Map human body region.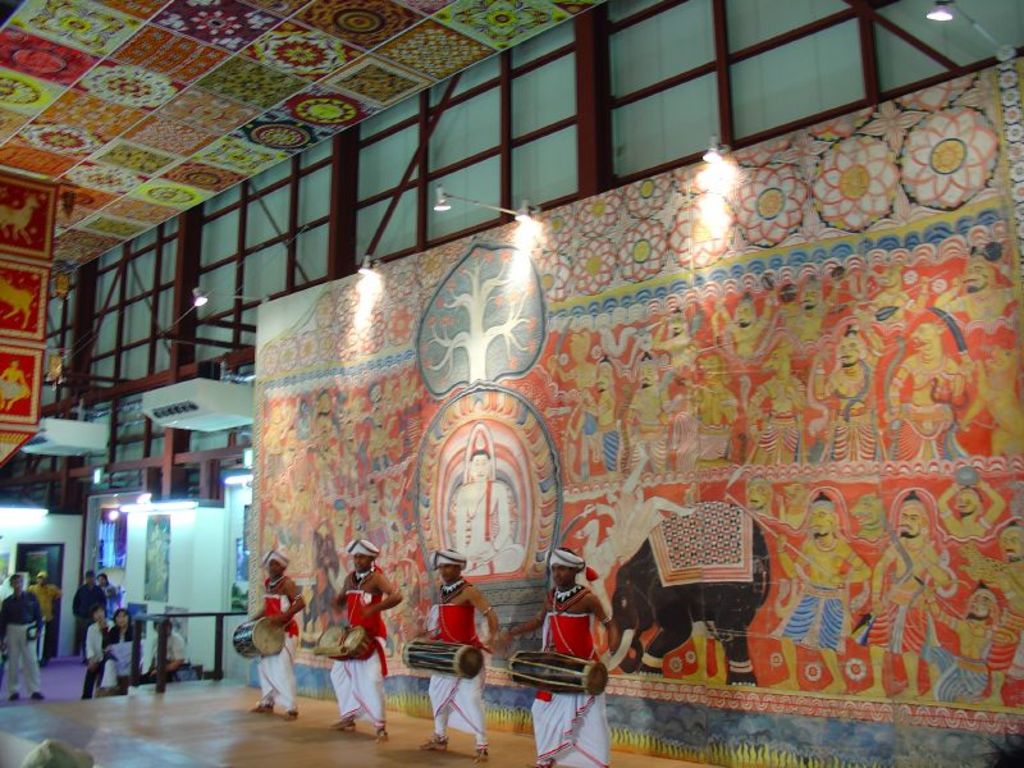
Mapped to 422,552,497,762.
